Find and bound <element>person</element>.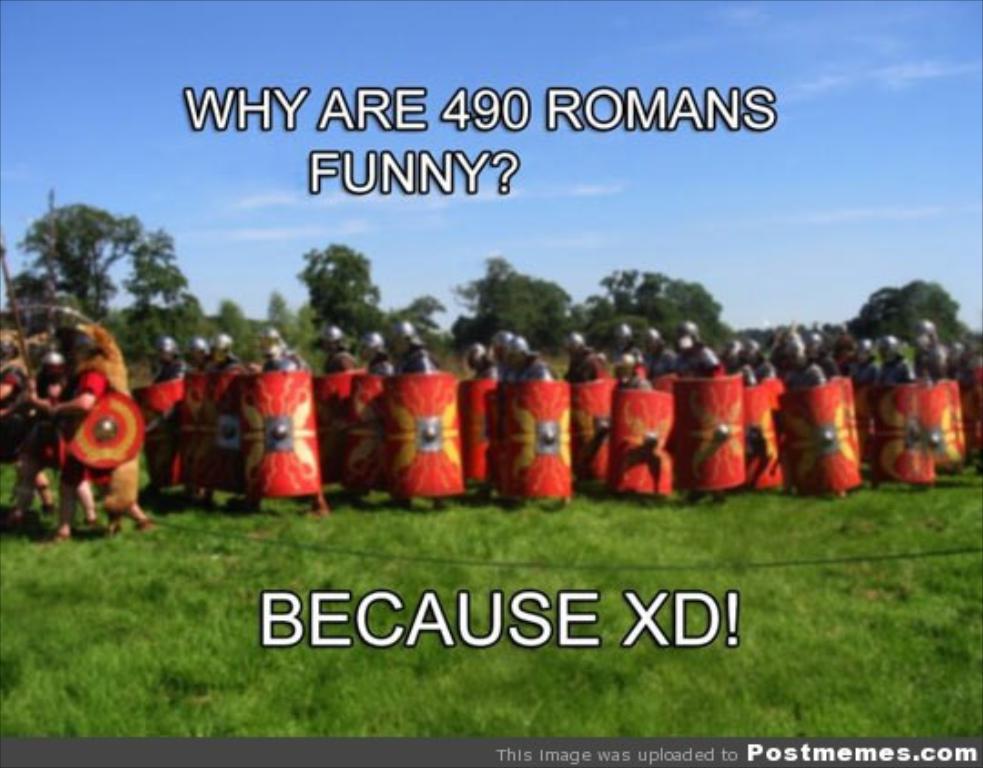
Bound: crop(610, 344, 681, 500).
